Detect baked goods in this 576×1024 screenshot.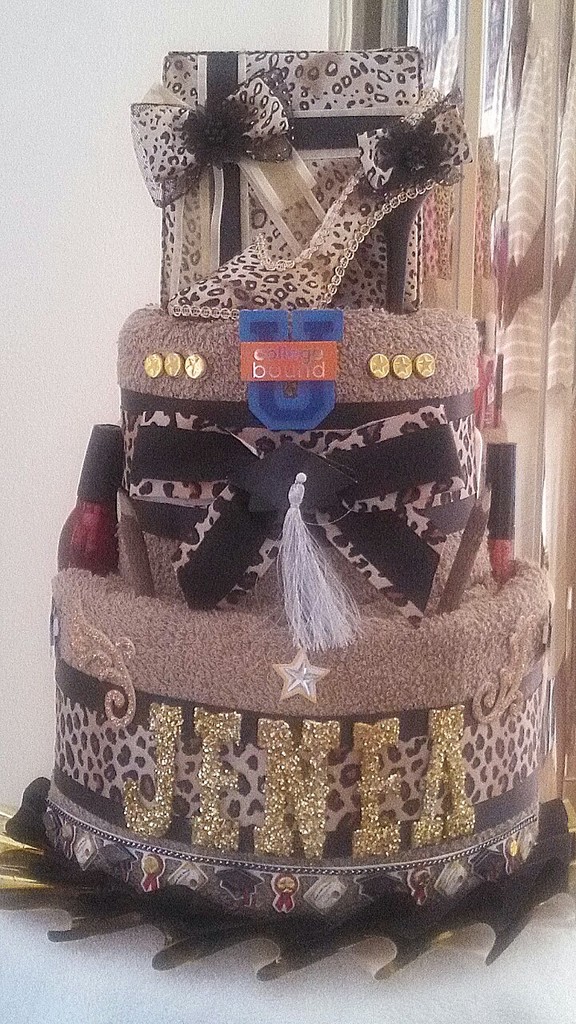
Detection: [27, 278, 575, 1002].
